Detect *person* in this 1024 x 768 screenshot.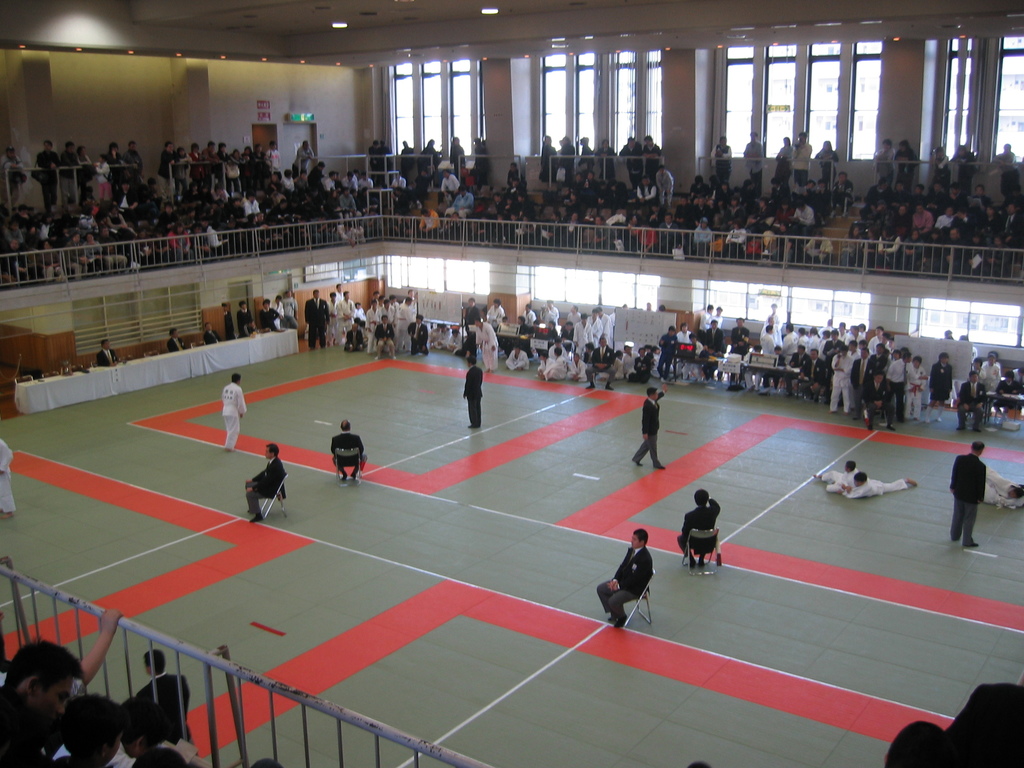
Detection: select_region(218, 305, 238, 340).
